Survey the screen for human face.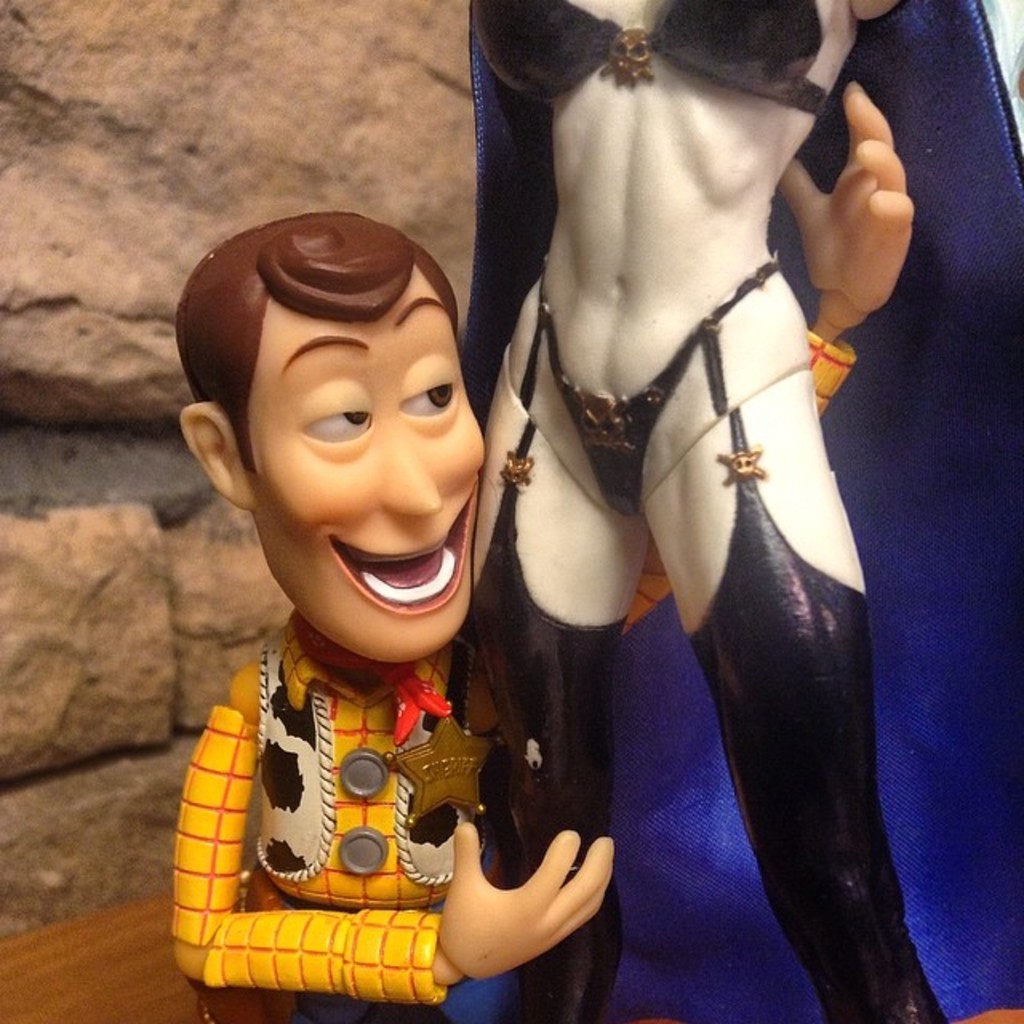
Survey found: {"x1": 245, "y1": 264, "x2": 491, "y2": 666}.
